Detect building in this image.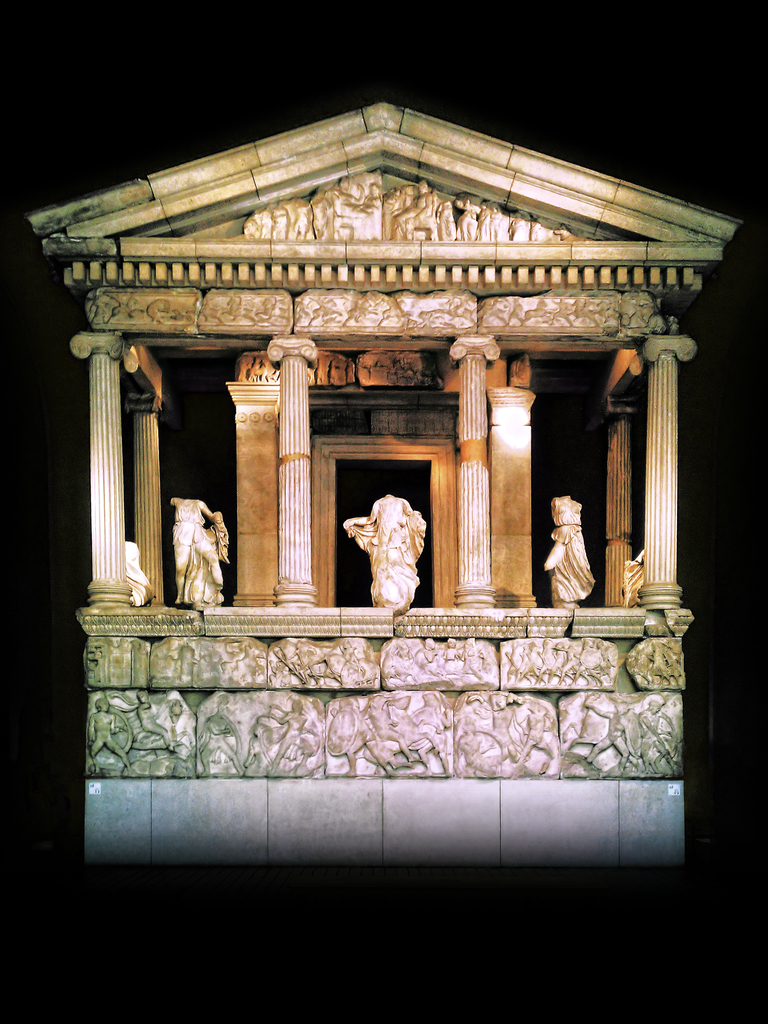
Detection: pyautogui.locateOnScreen(29, 99, 740, 879).
